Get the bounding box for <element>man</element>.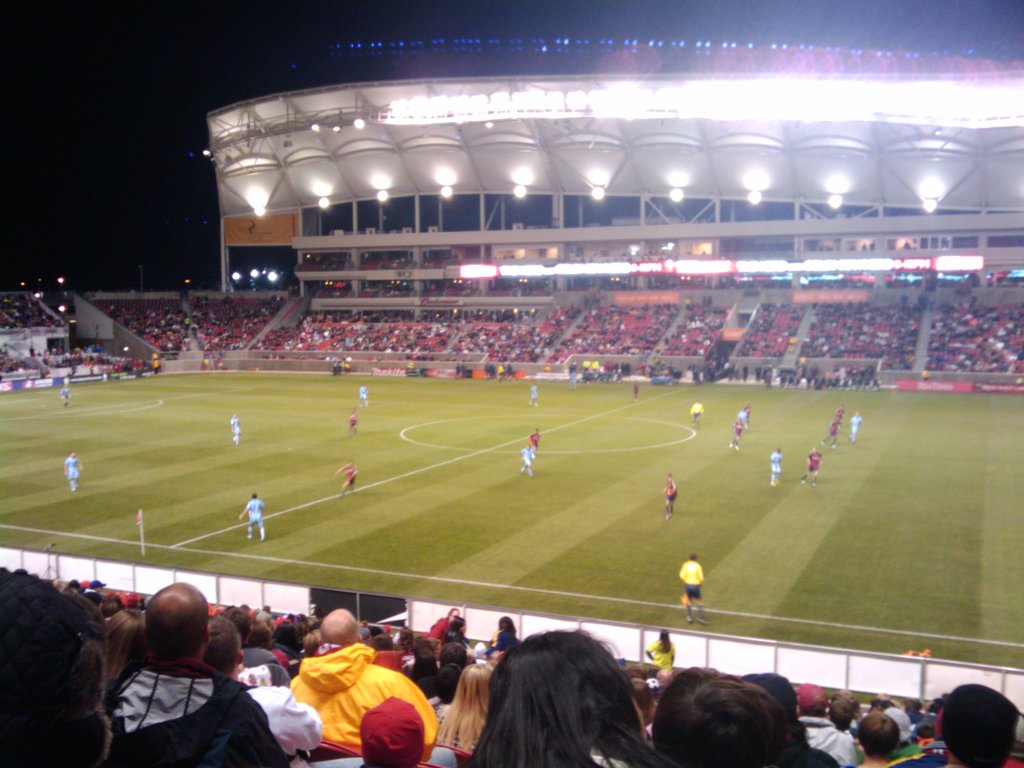
bbox(338, 460, 360, 499).
